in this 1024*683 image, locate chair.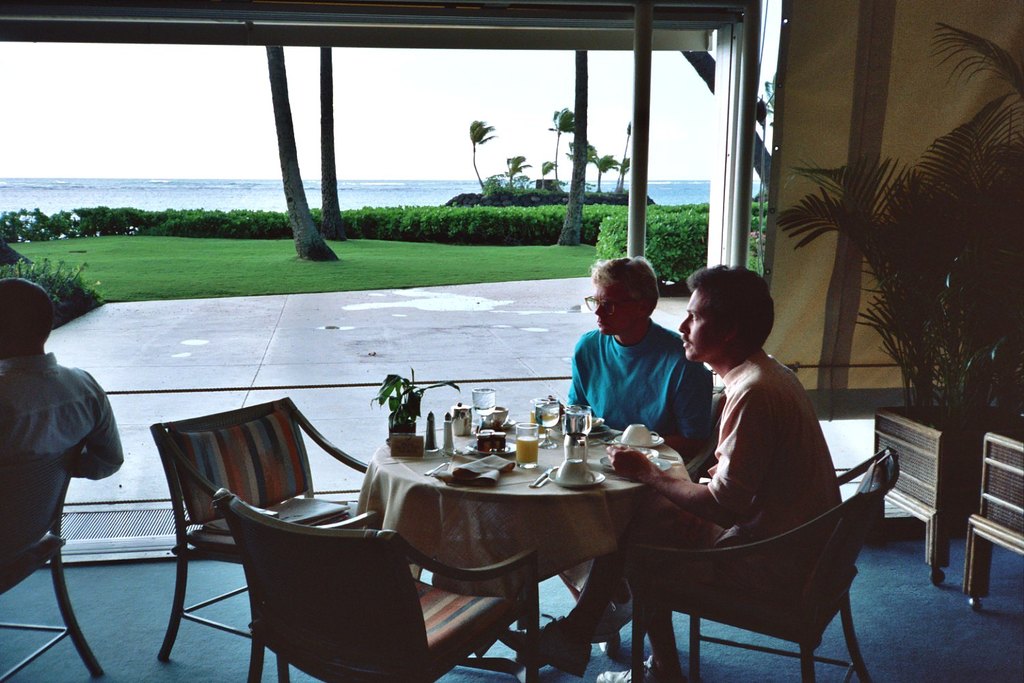
Bounding box: BBox(227, 488, 539, 682).
